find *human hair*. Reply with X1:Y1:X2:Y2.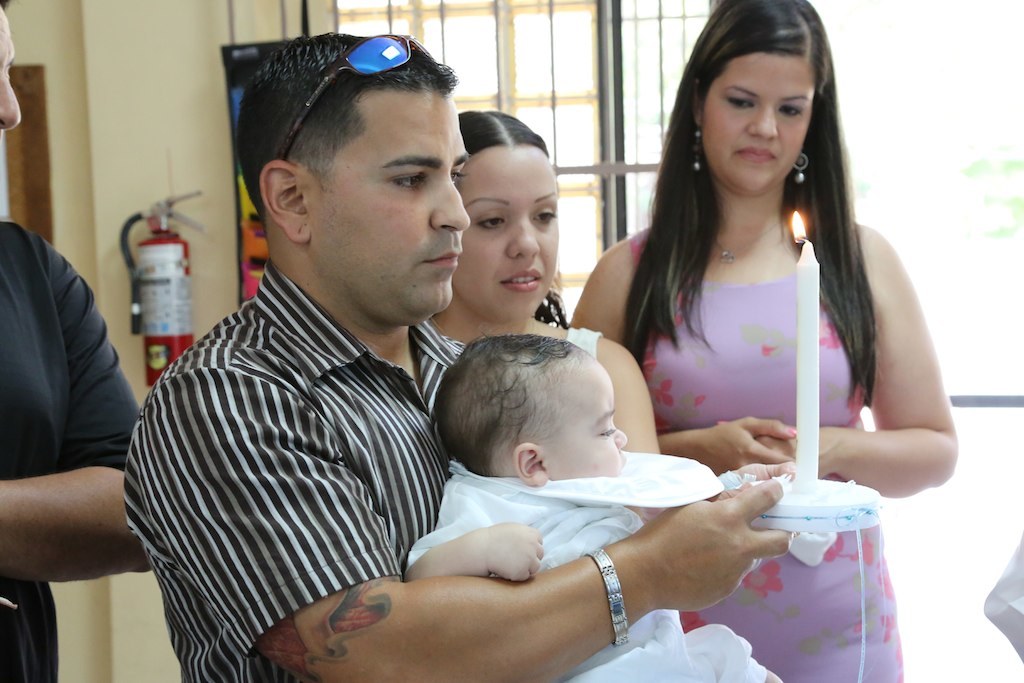
429:329:573:479.
